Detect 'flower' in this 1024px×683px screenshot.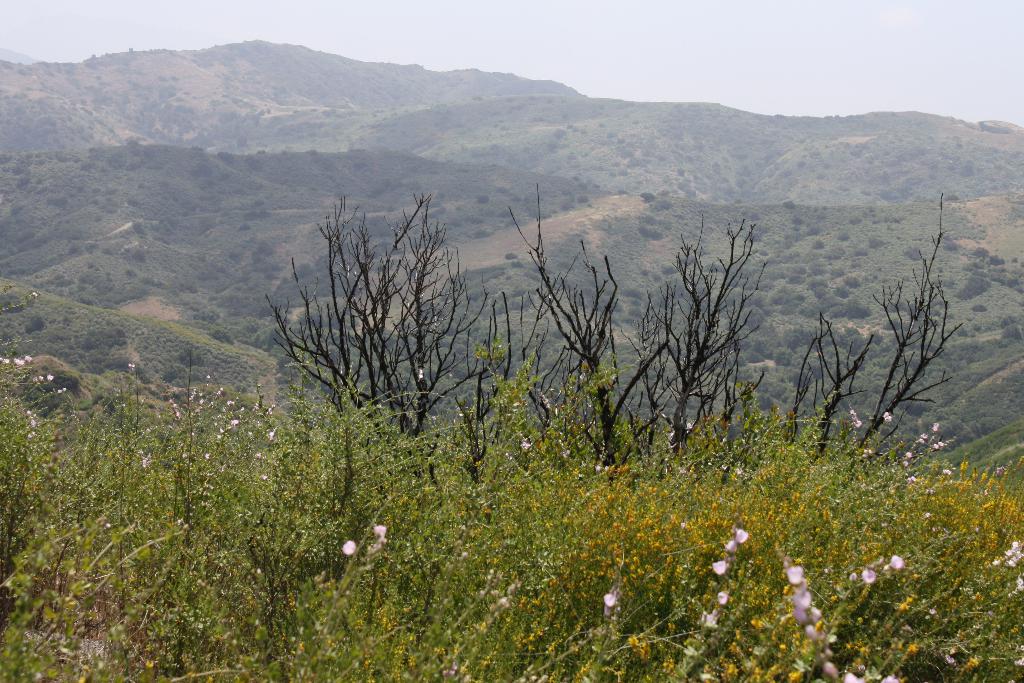
Detection: x1=374 y1=522 x2=385 y2=534.
